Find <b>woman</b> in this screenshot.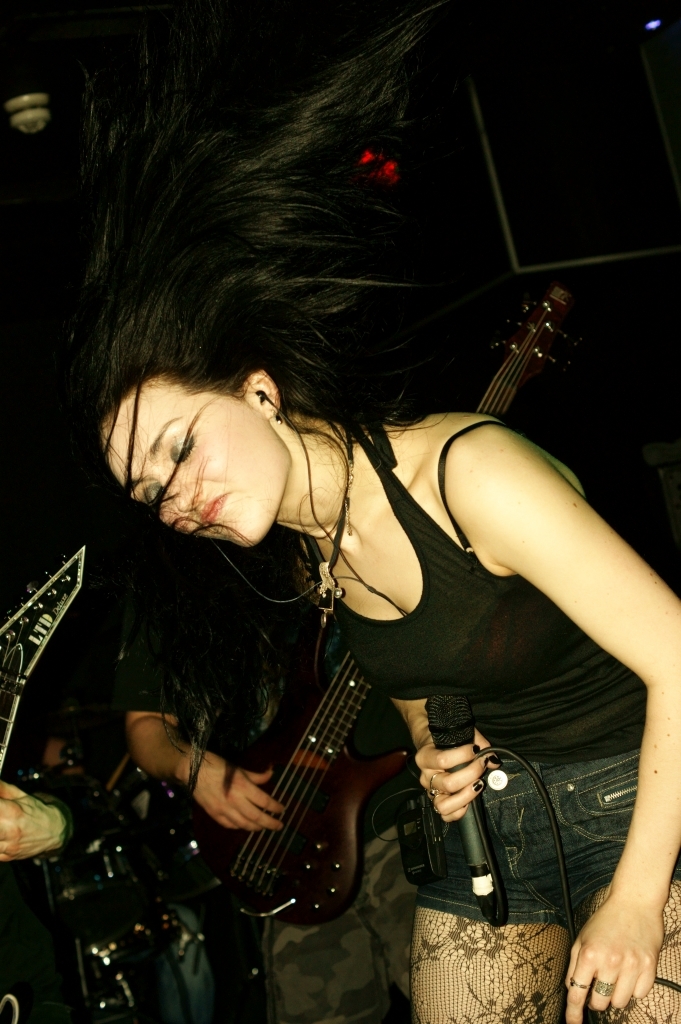
The bounding box for <b>woman</b> is rect(66, 0, 680, 1023).
